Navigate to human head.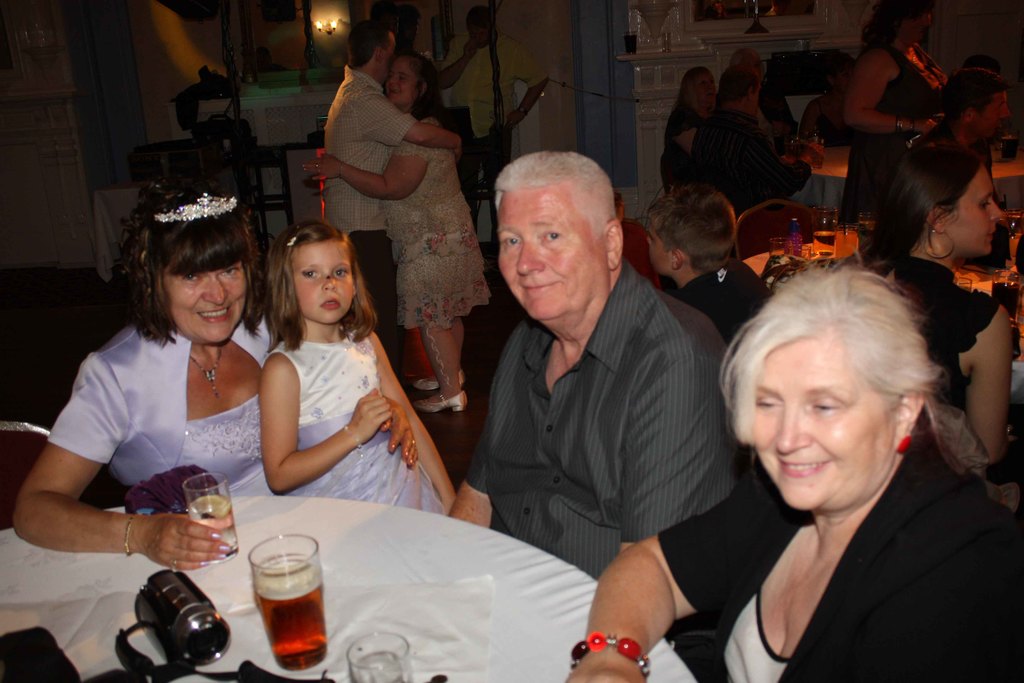
Navigation target: [x1=730, y1=49, x2=765, y2=81].
